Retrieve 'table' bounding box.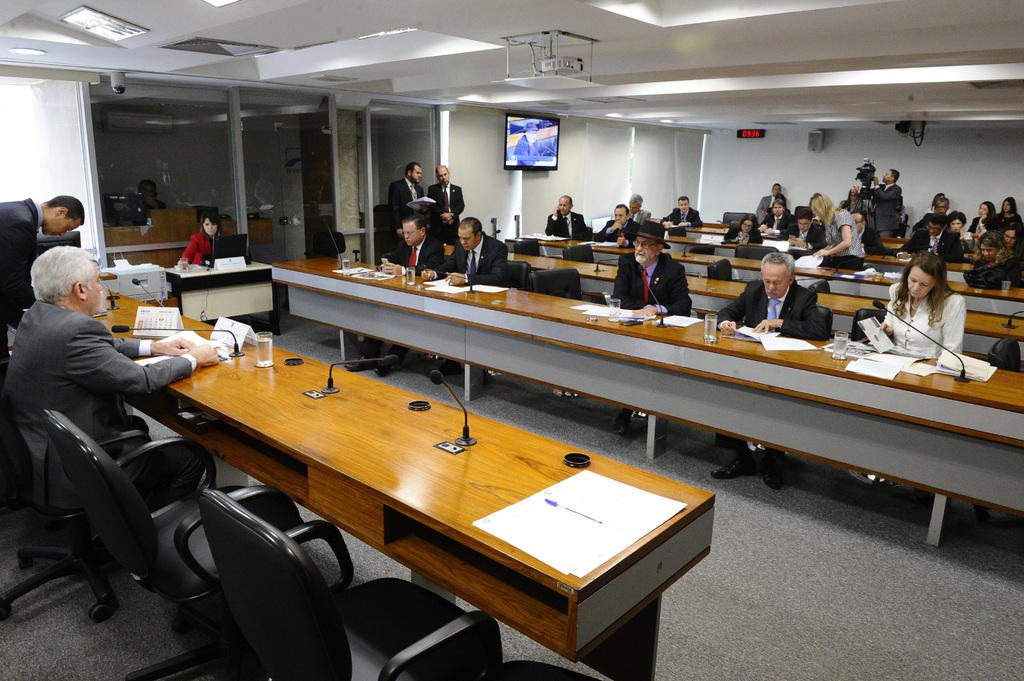
Bounding box: box=[273, 250, 1023, 550].
